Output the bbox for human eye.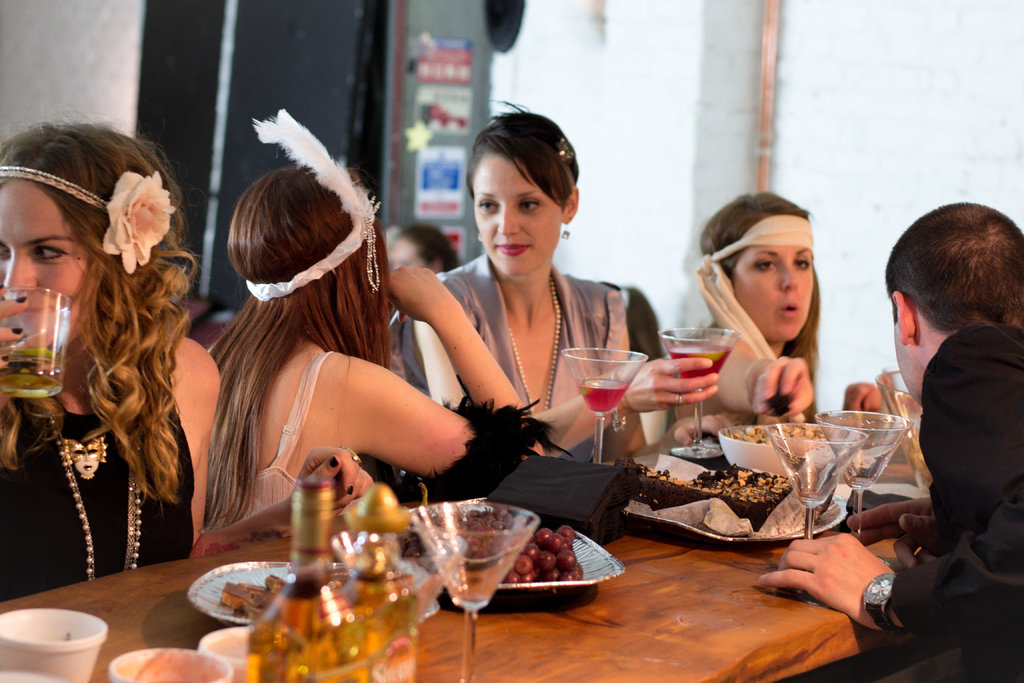
box(476, 198, 497, 212).
